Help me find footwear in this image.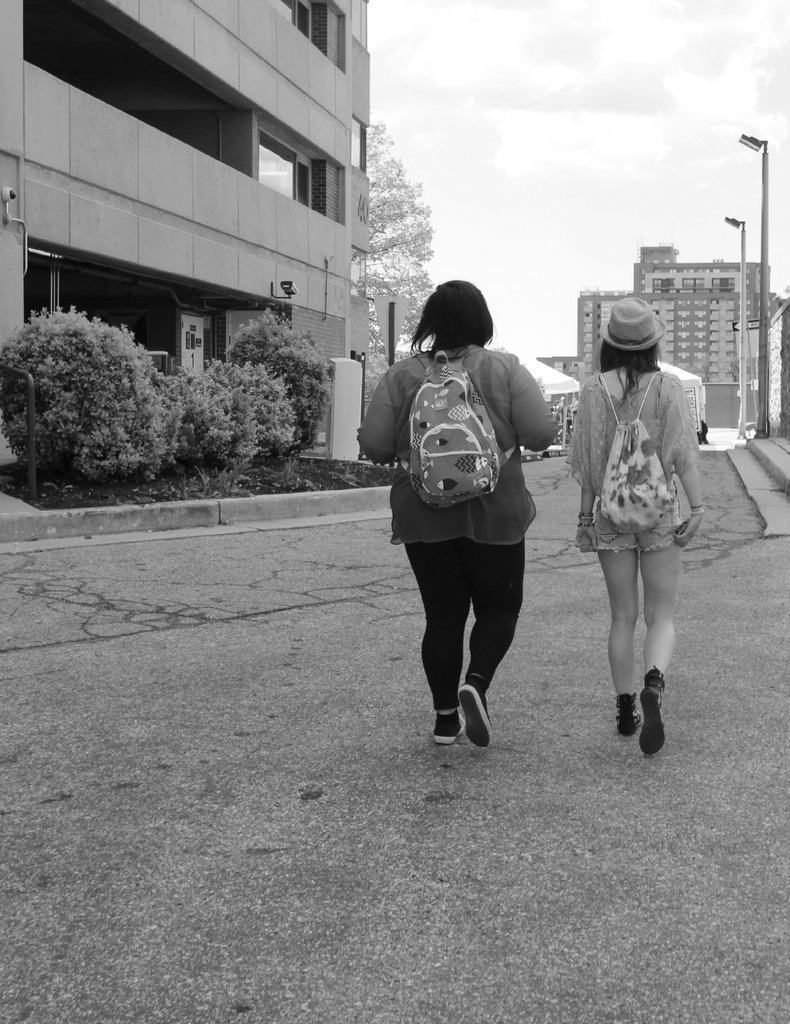
Found it: [x1=459, y1=686, x2=494, y2=749].
